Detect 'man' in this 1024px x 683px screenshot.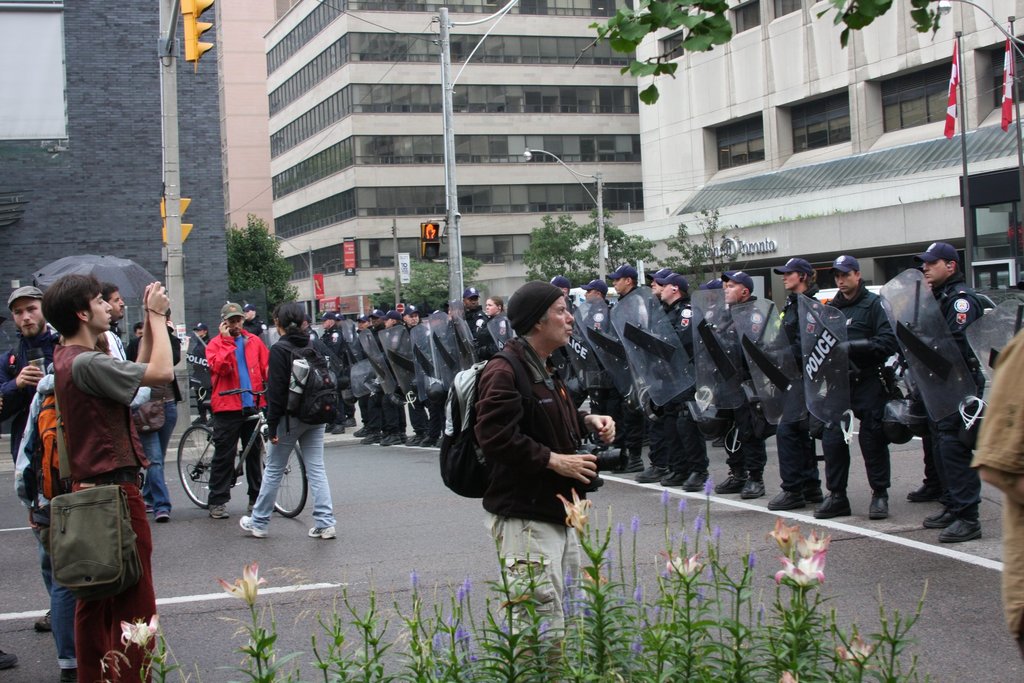
Detection: (610,263,660,484).
